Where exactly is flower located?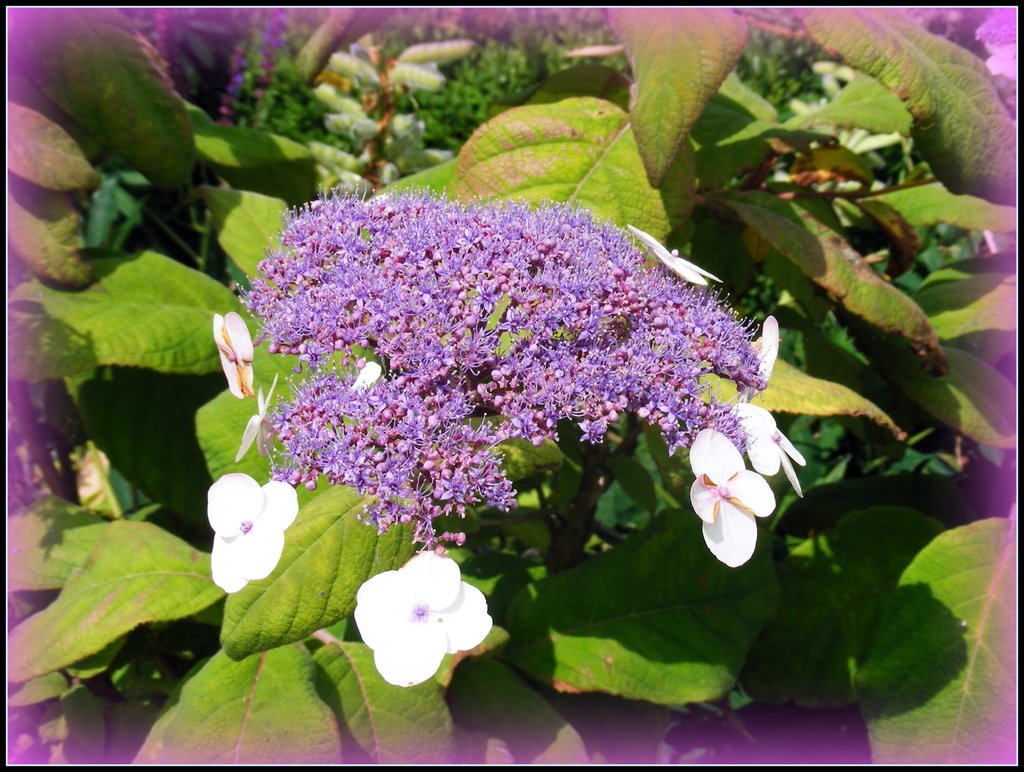
Its bounding box is region(205, 470, 301, 596).
